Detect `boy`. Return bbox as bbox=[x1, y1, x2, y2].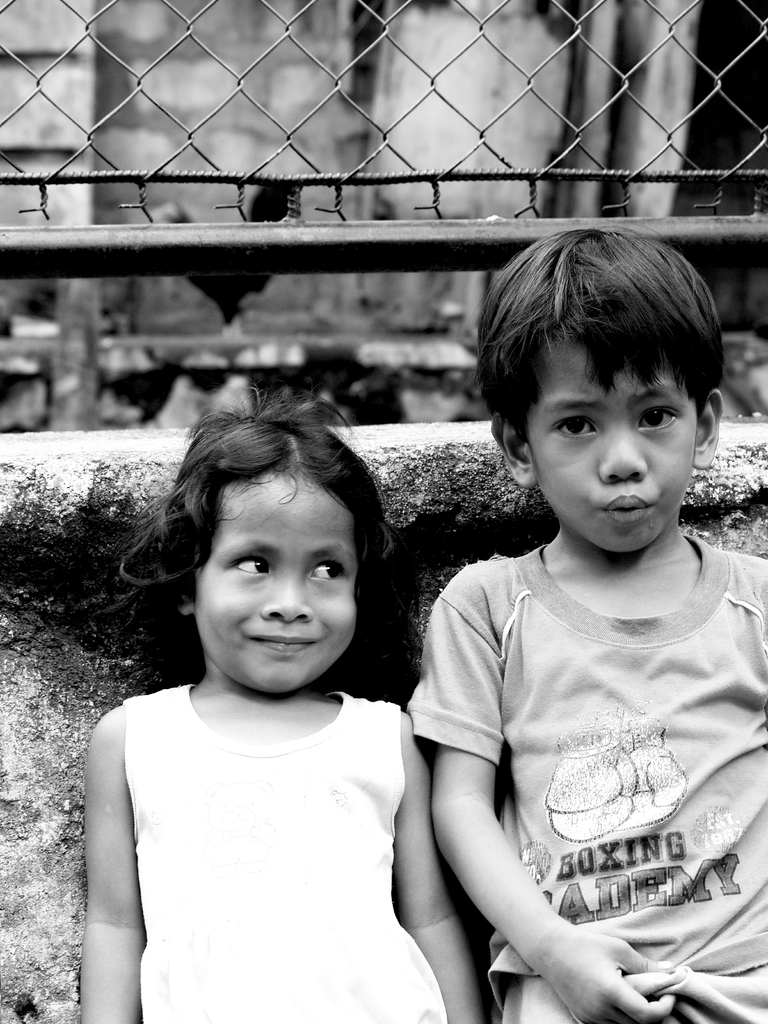
bbox=[388, 240, 767, 1001].
